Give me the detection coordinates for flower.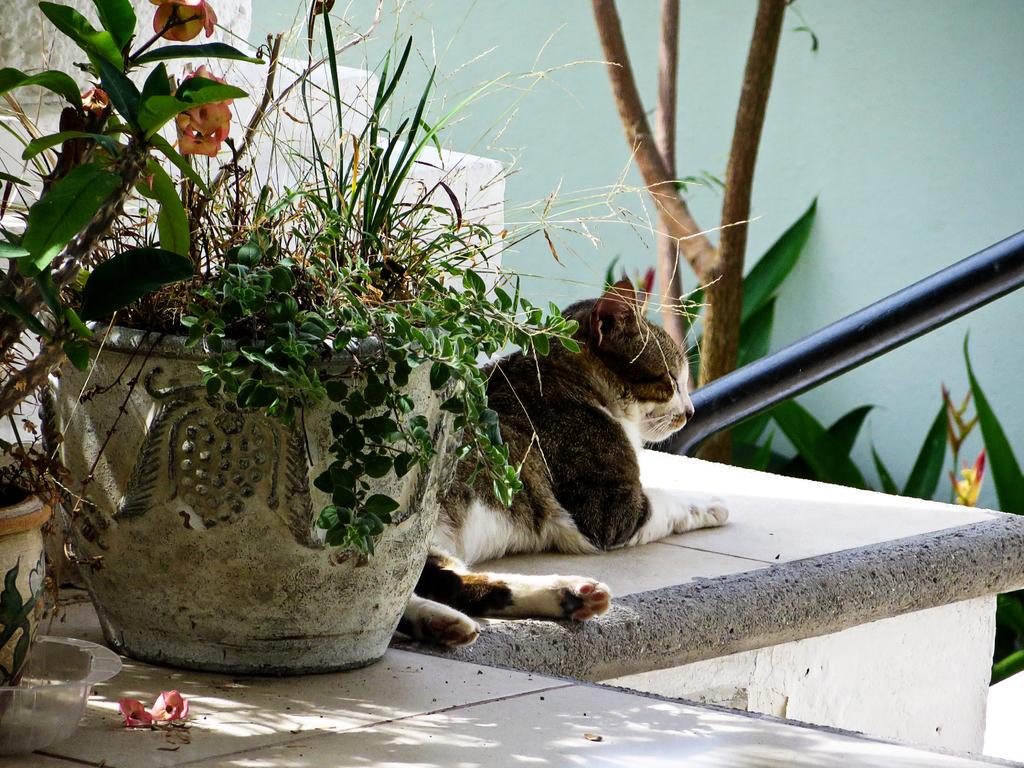
[x1=151, y1=0, x2=218, y2=40].
